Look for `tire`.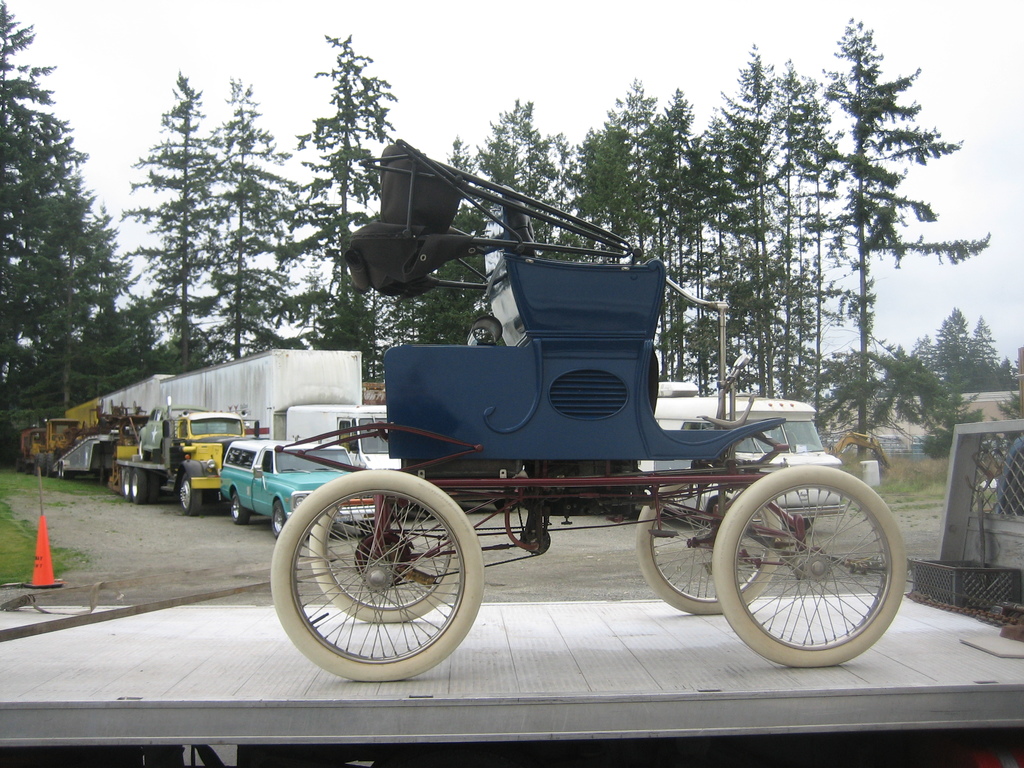
Found: [left=273, top=502, right=290, bottom=540].
